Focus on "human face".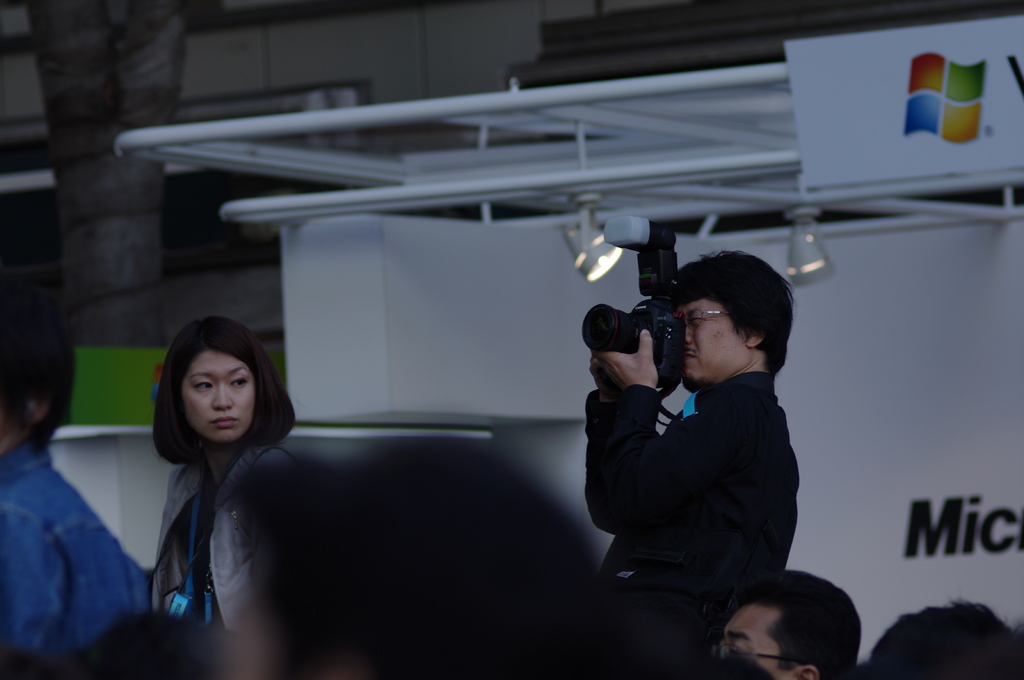
Focused at 0:387:40:467.
